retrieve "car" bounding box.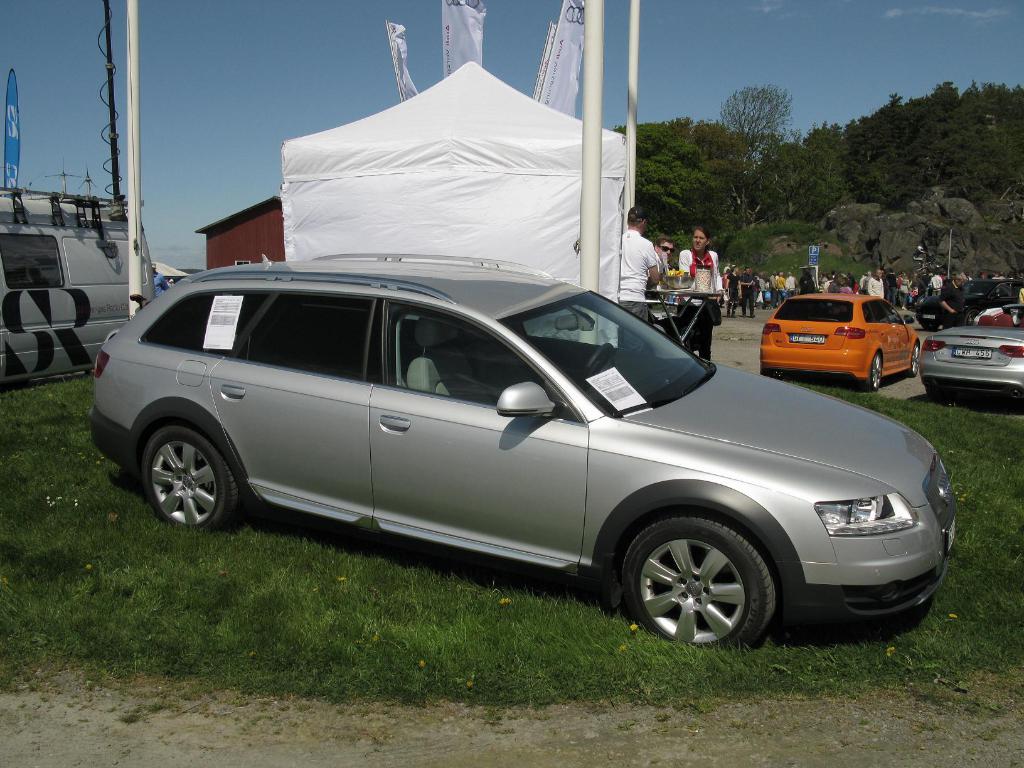
Bounding box: (758, 290, 920, 388).
